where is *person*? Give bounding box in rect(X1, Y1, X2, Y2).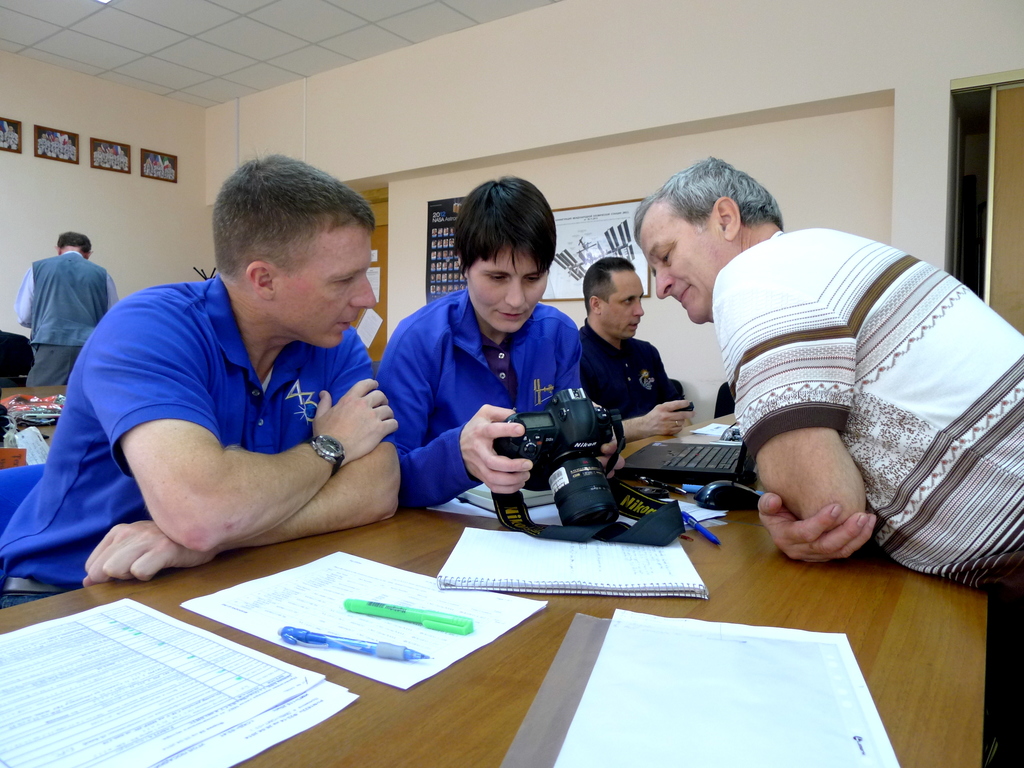
rect(0, 152, 401, 609).
